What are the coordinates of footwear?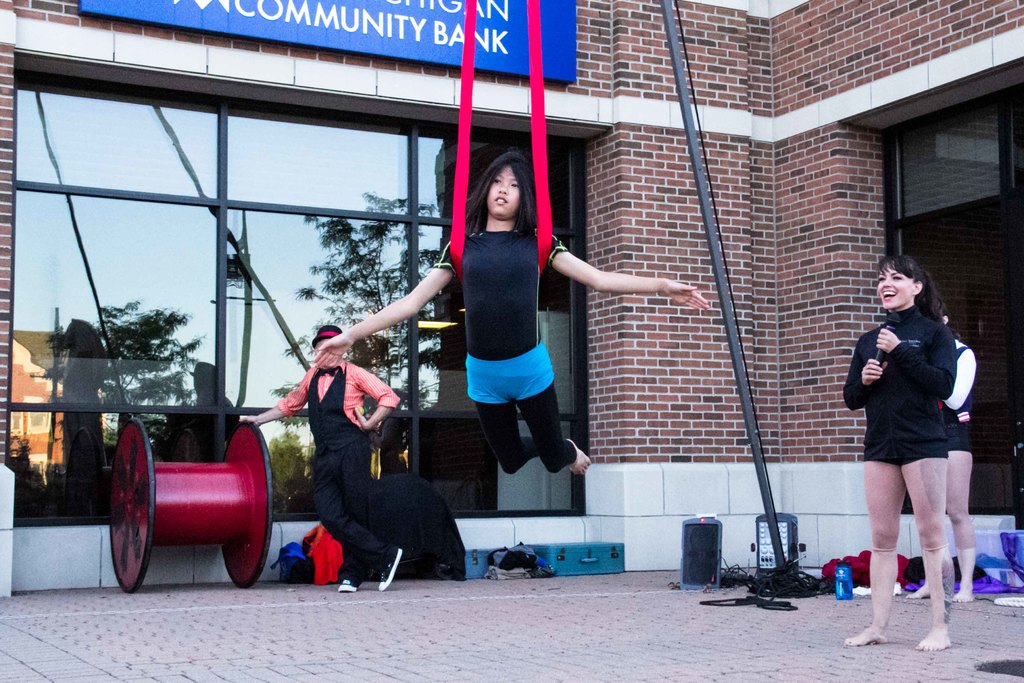
[378,542,404,595].
